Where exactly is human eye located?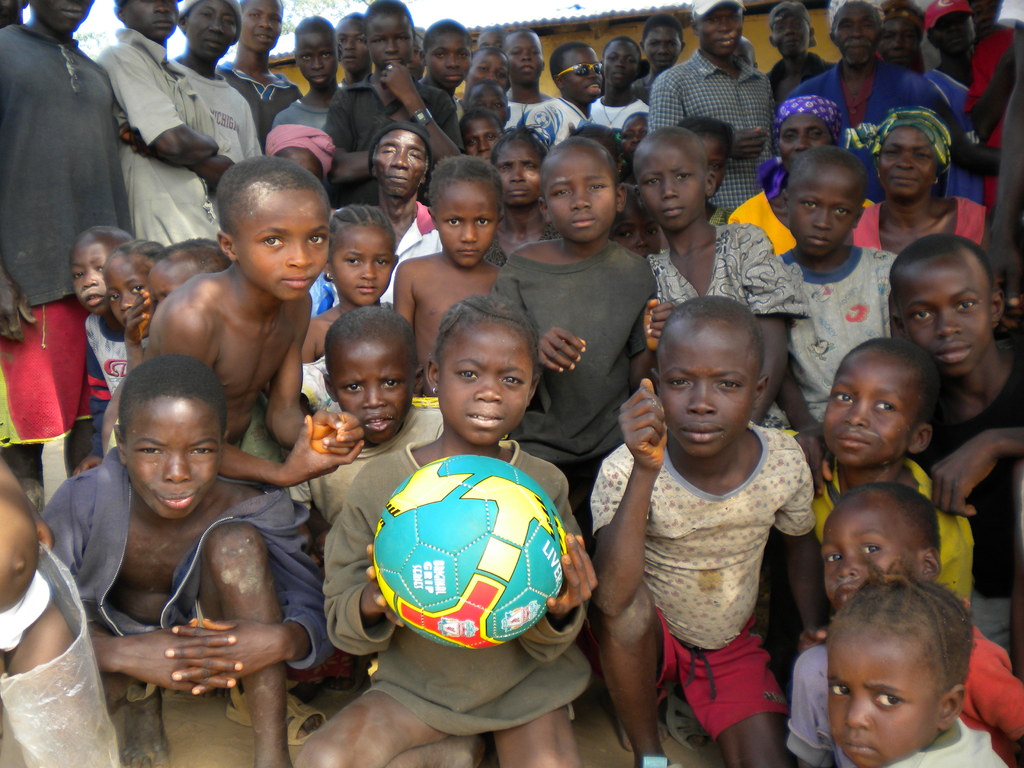
Its bounding box is rect(955, 295, 979, 315).
